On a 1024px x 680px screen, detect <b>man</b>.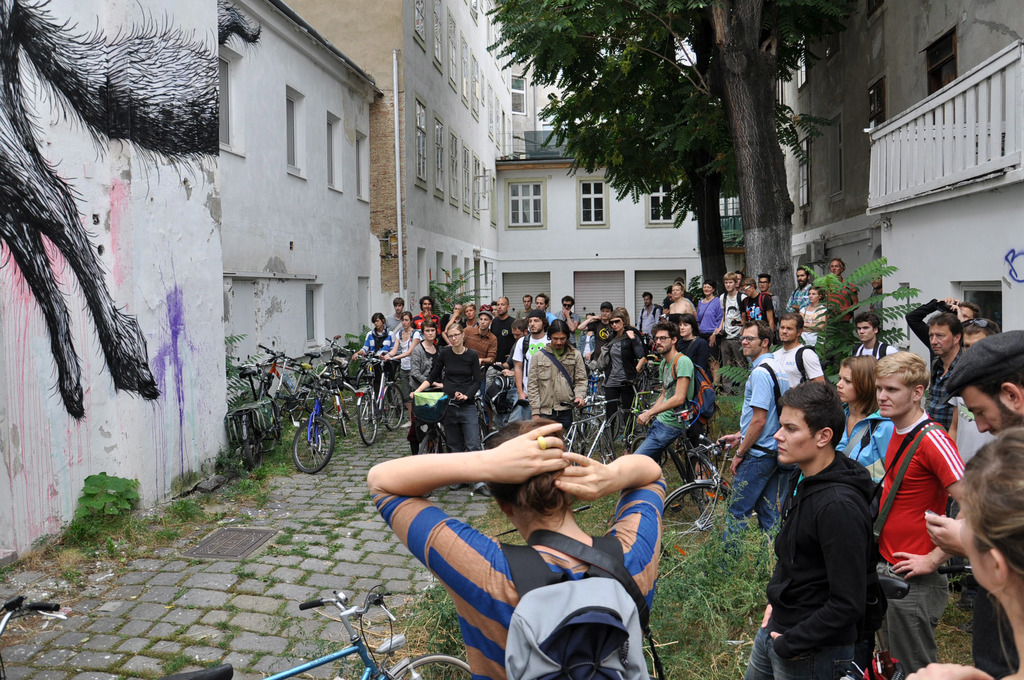
781 266 817 311.
